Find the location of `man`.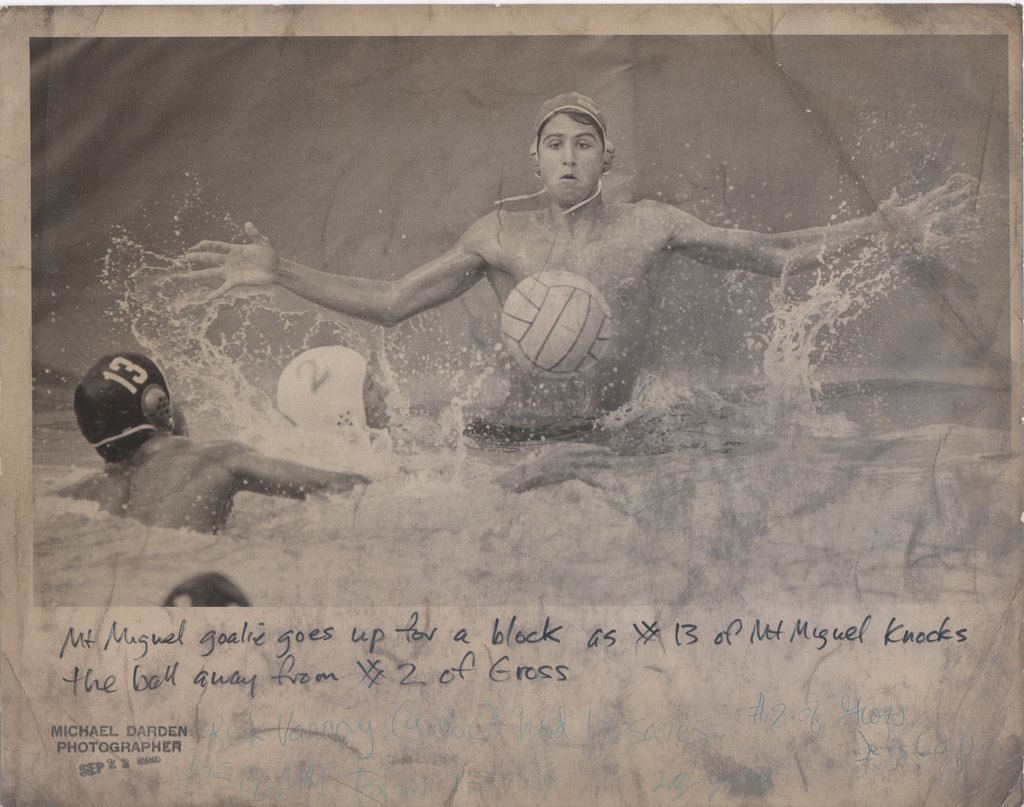
Location: bbox=[159, 569, 253, 611].
